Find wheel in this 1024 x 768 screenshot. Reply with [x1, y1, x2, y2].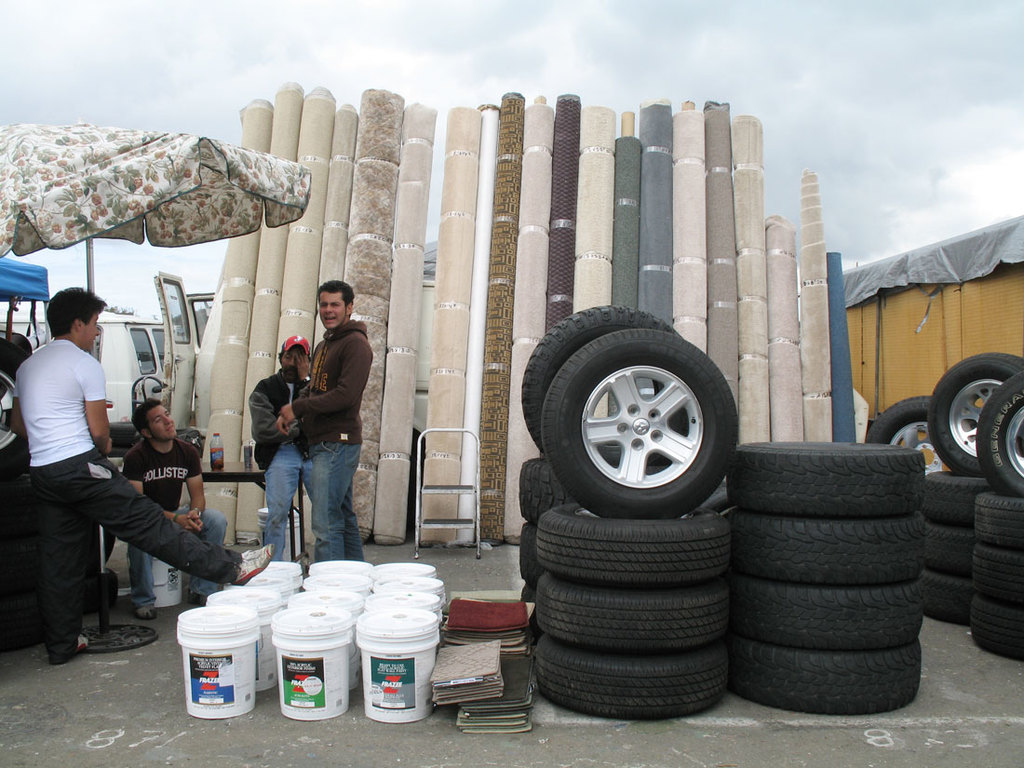
[516, 525, 535, 598].
